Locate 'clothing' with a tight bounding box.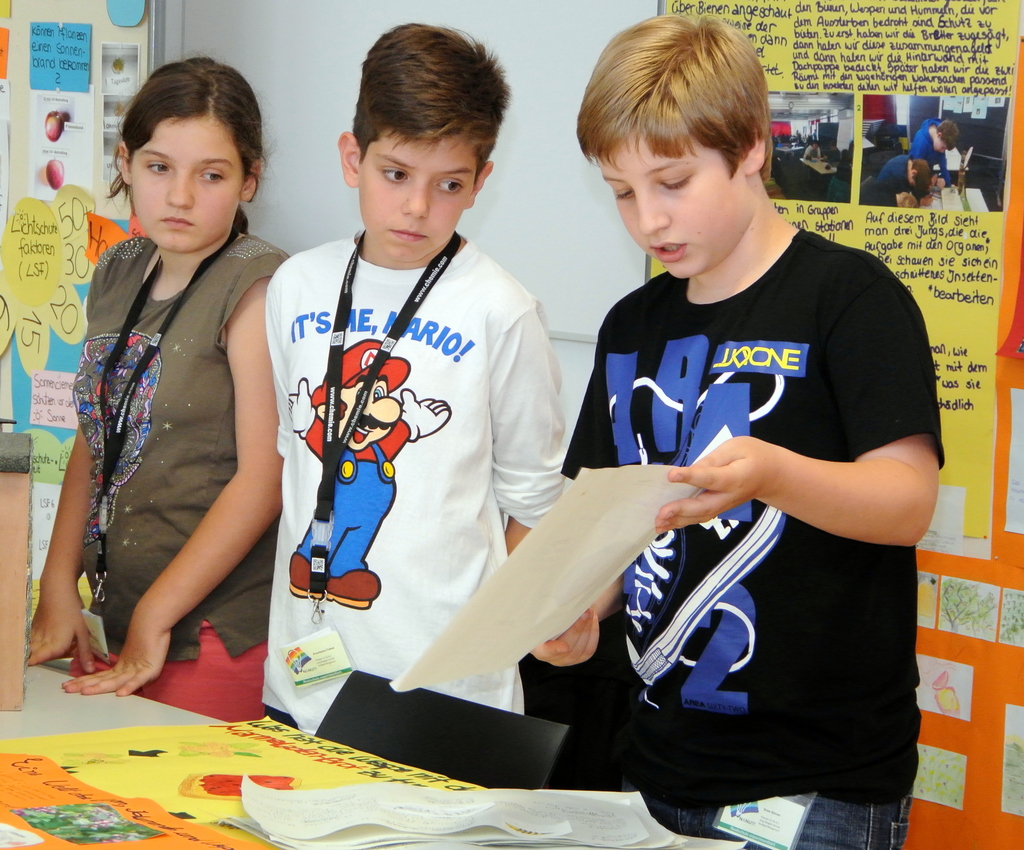
567/218/918/789.
